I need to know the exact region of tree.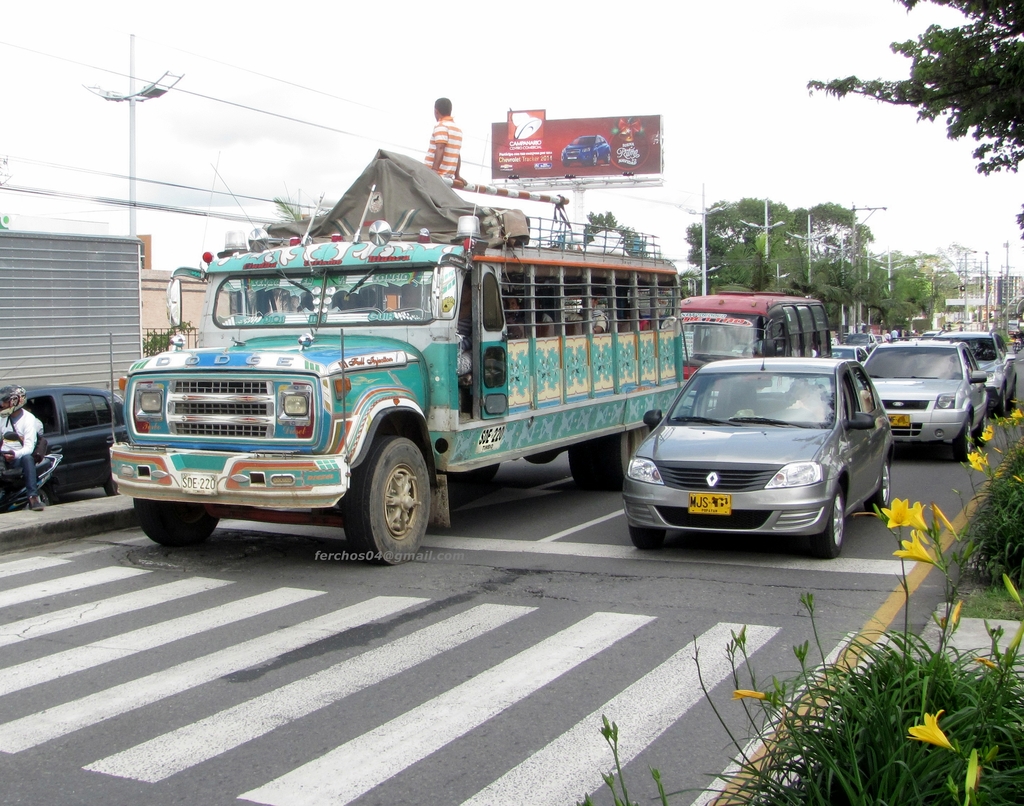
Region: 277 188 331 228.
